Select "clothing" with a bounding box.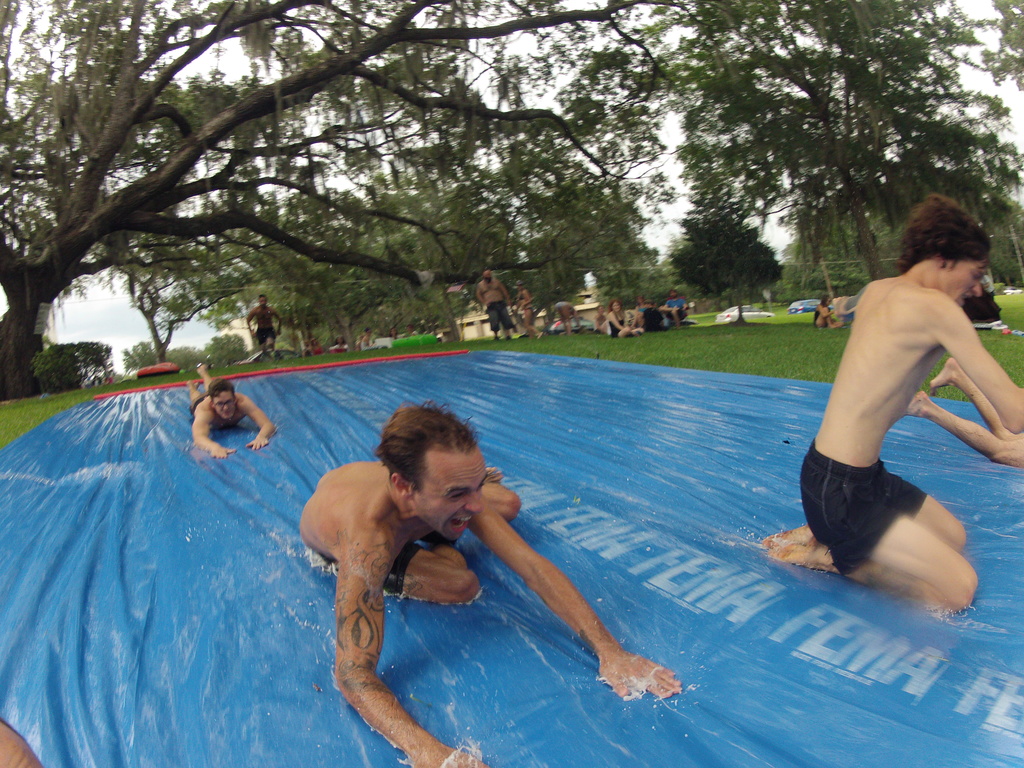
box(801, 440, 926, 571).
